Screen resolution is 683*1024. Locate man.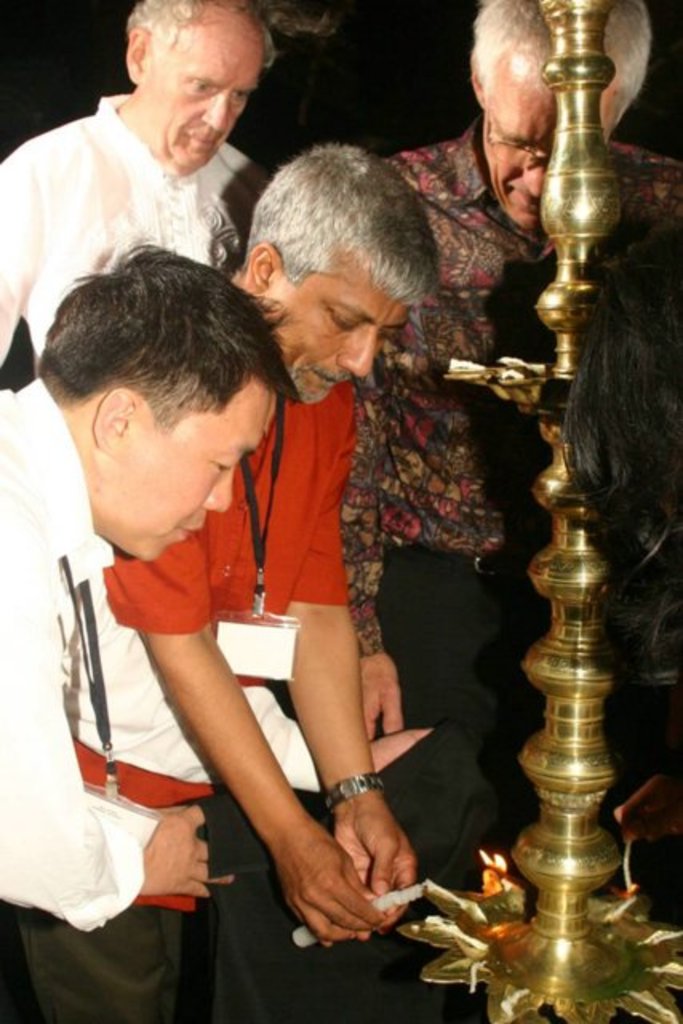
detection(336, 0, 681, 1022).
